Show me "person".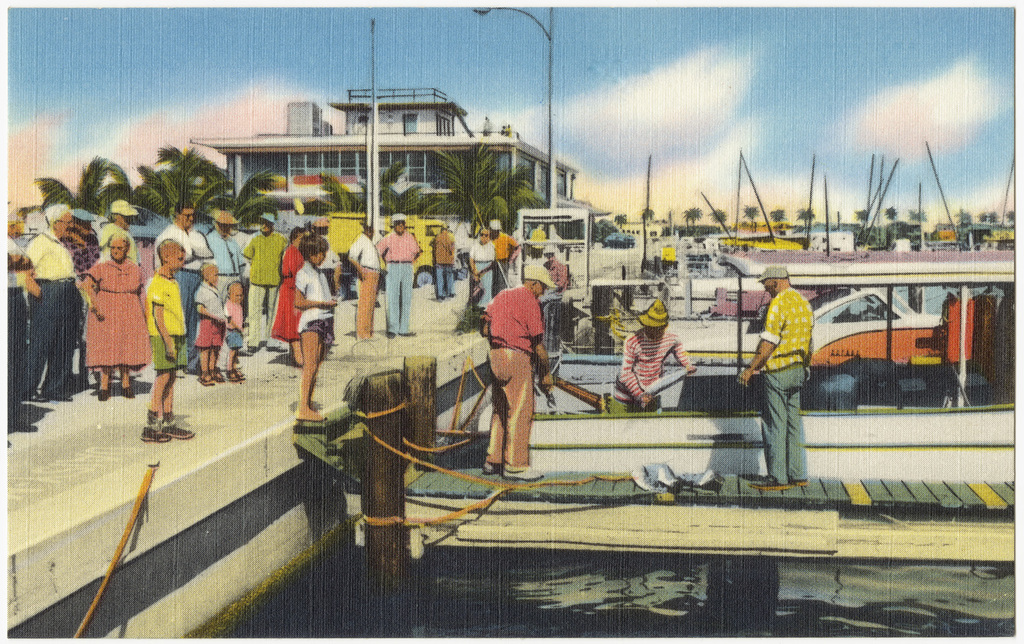
"person" is here: (left=479, top=257, right=560, bottom=475).
